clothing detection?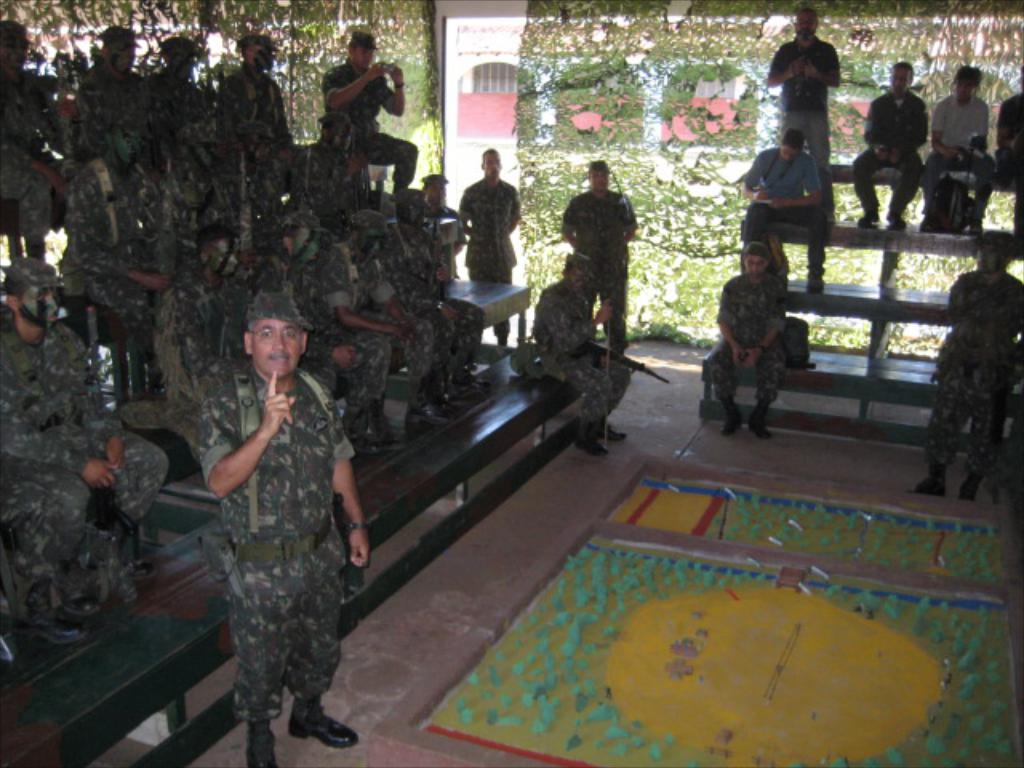
[left=525, top=275, right=638, bottom=427]
